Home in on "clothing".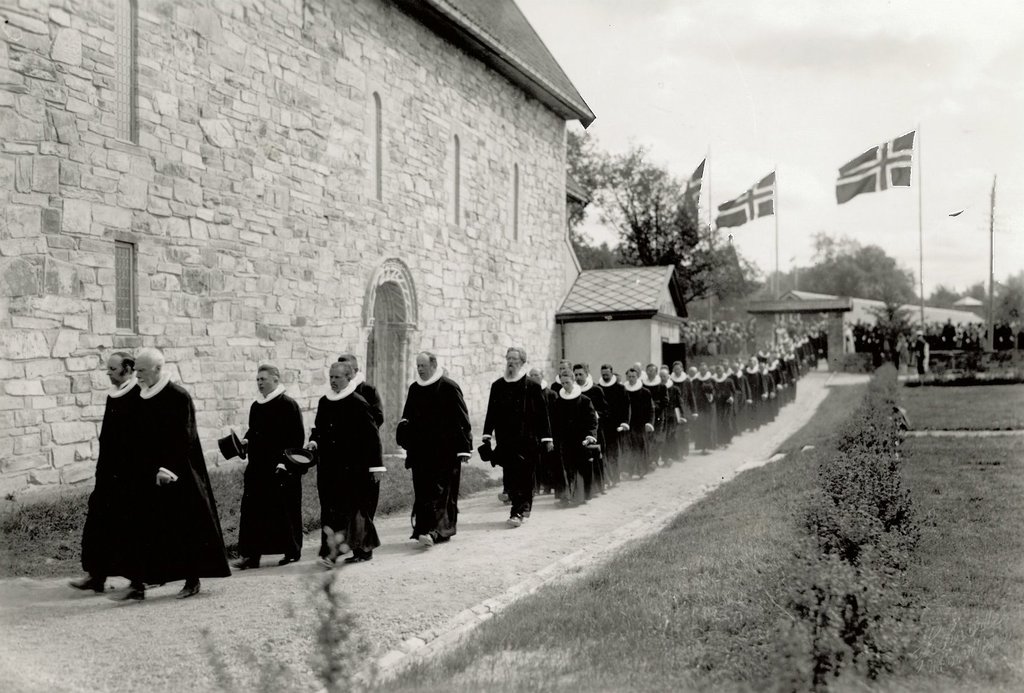
Homed in at BBox(689, 371, 718, 449).
